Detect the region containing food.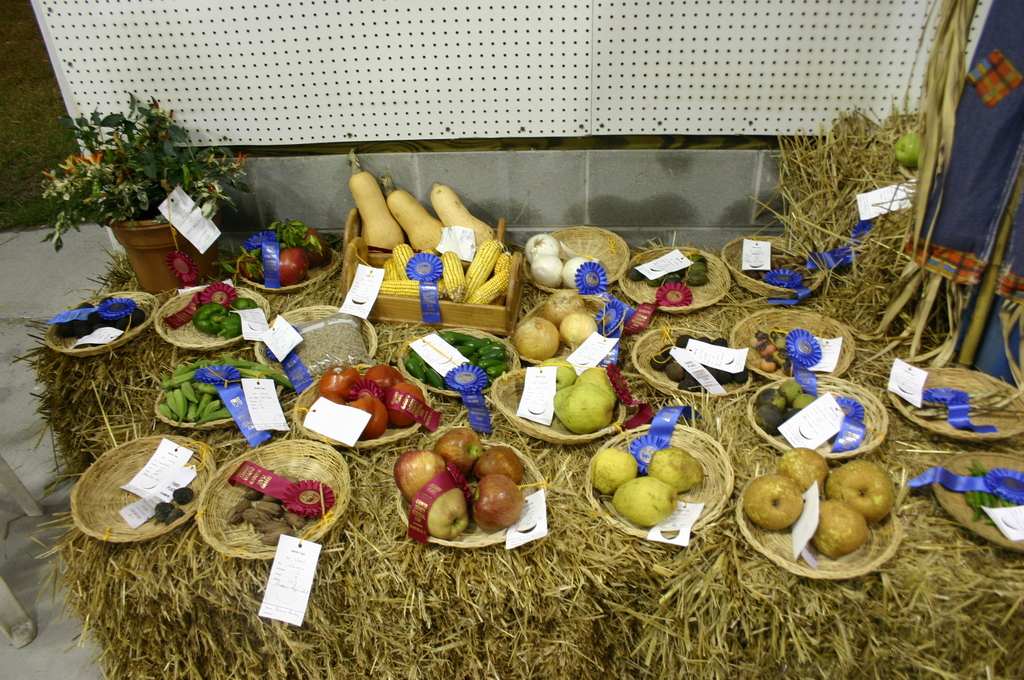
345,150,509,307.
